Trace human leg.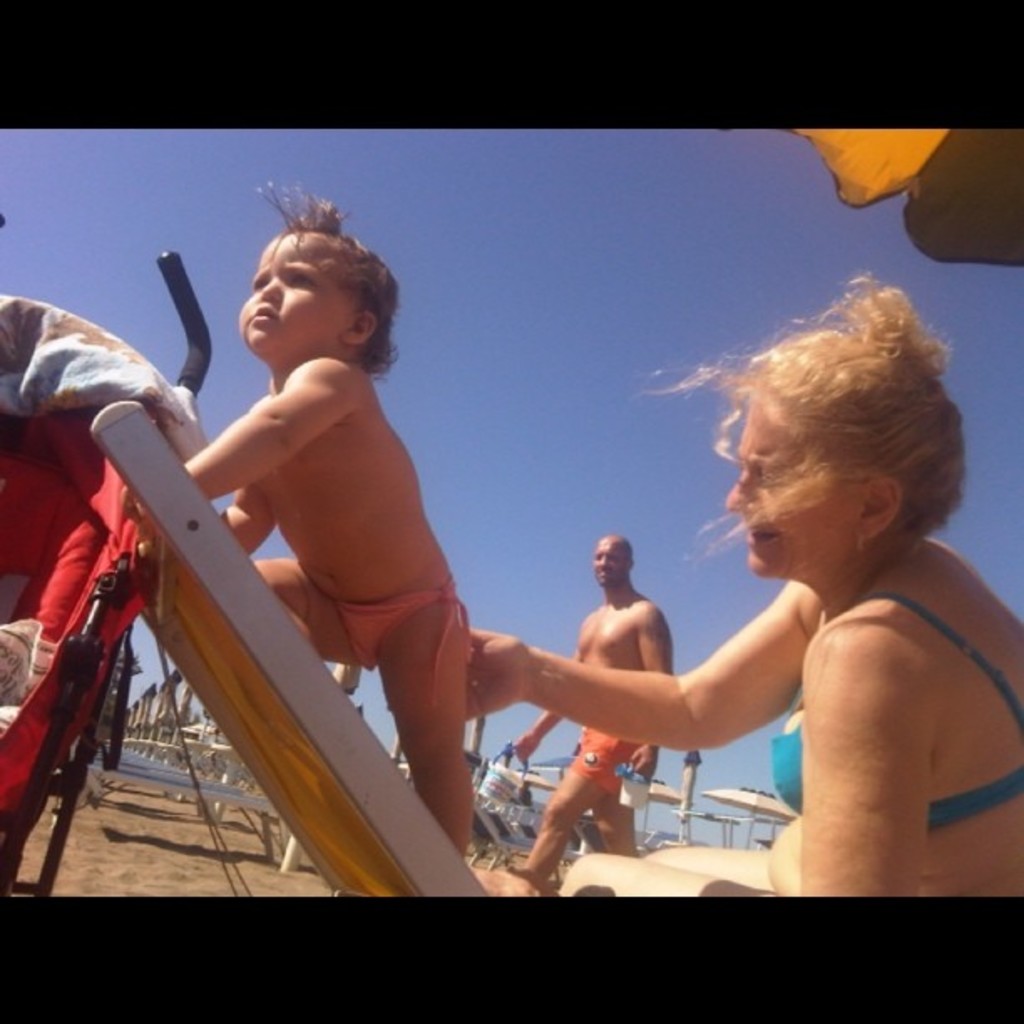
Traced to 557,853,768,900.
